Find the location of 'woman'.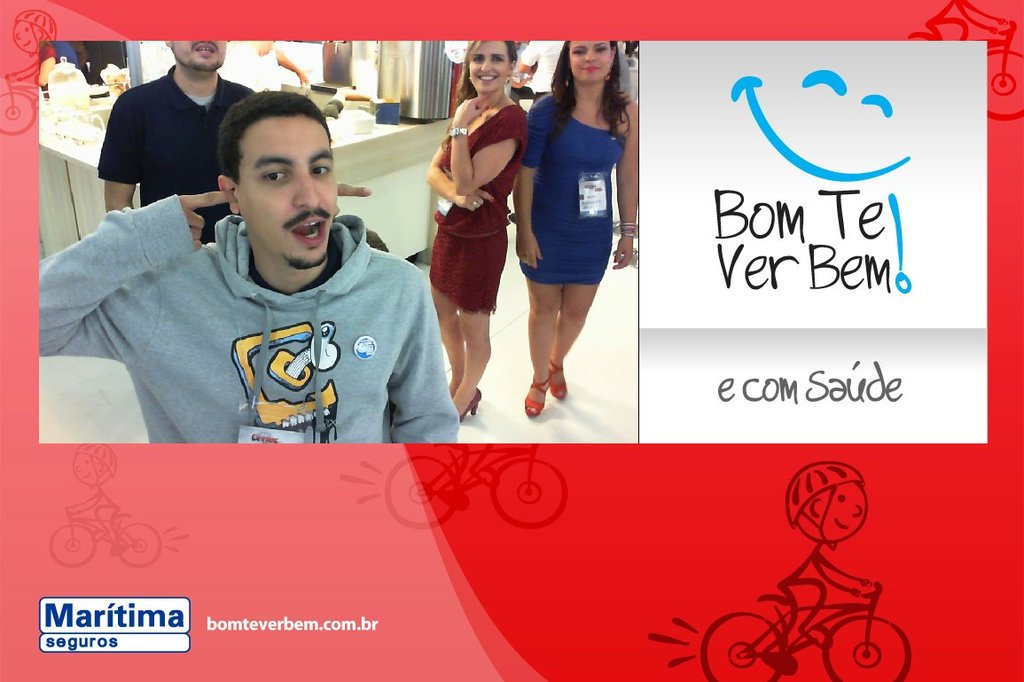
Location: left=526, top=20, right=648, bottom=438.
